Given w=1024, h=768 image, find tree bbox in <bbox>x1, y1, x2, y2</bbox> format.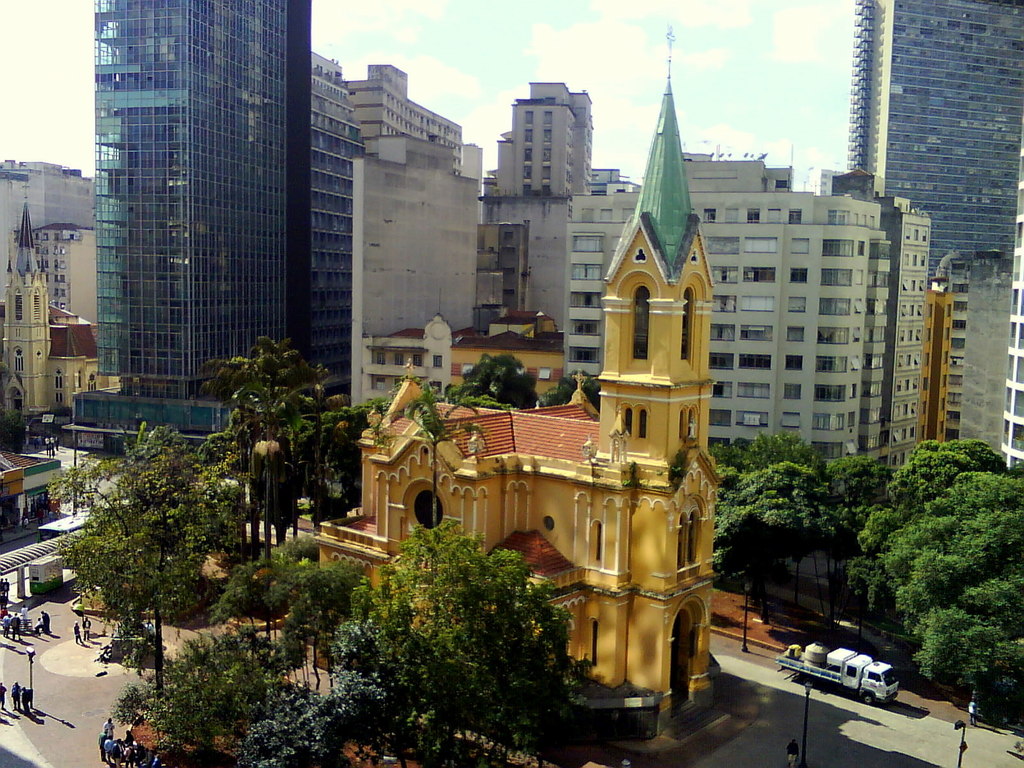
<bbox>405, 381, 486, 637</bbox>.
